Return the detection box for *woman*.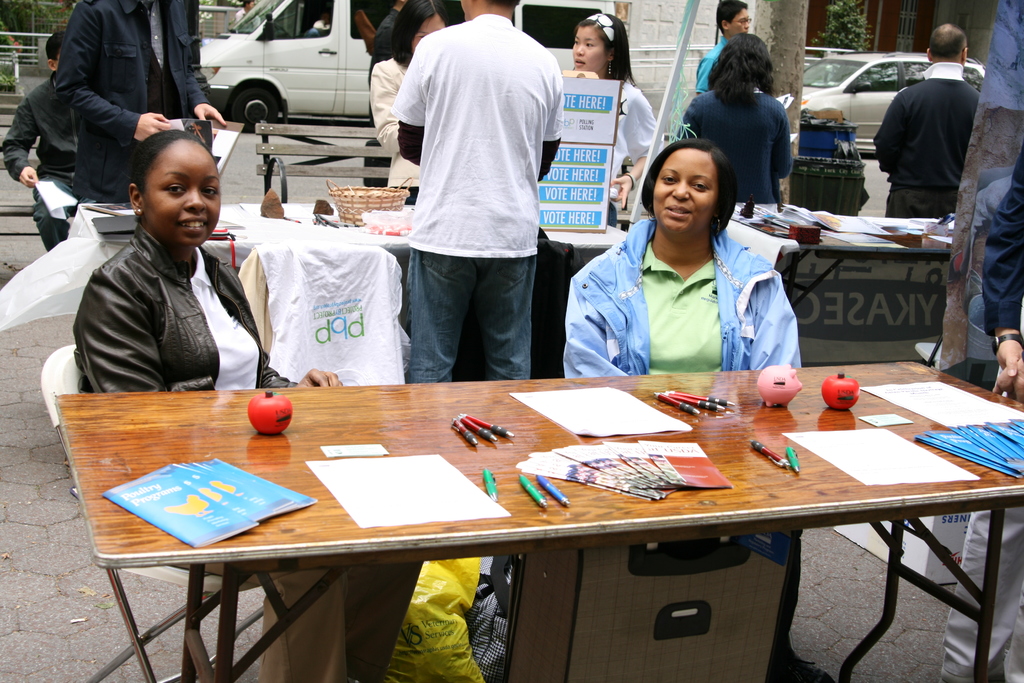
(72, 131, 421, 682).
